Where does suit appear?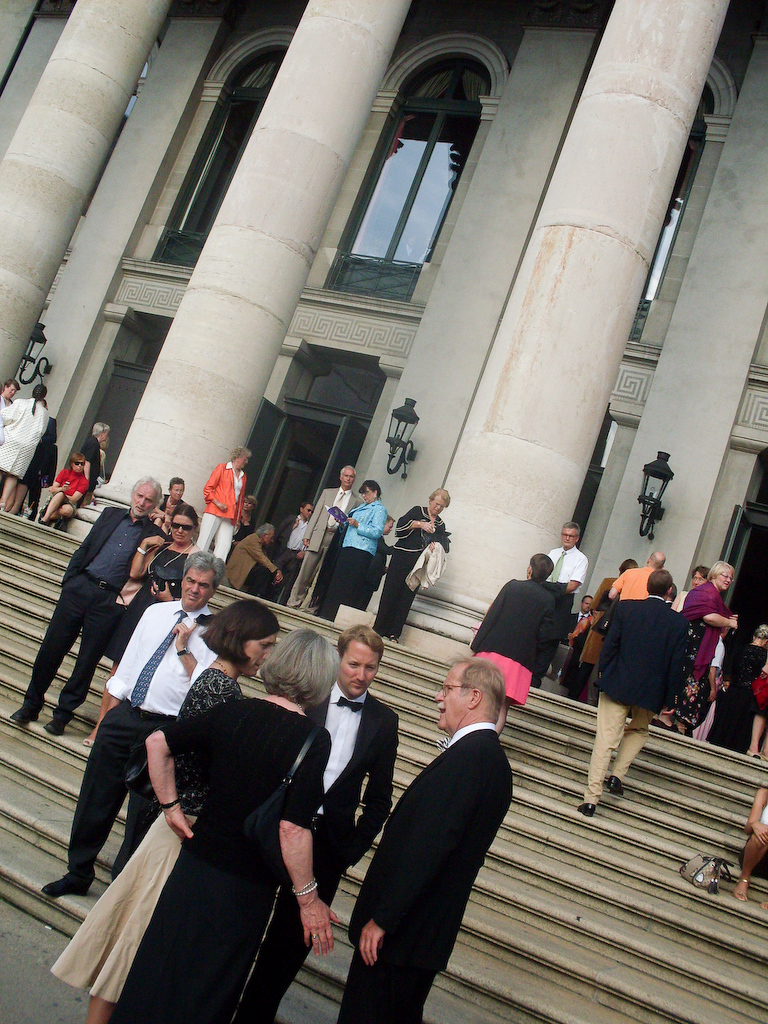
Appears at bbox(25, 510, 165, 723).
